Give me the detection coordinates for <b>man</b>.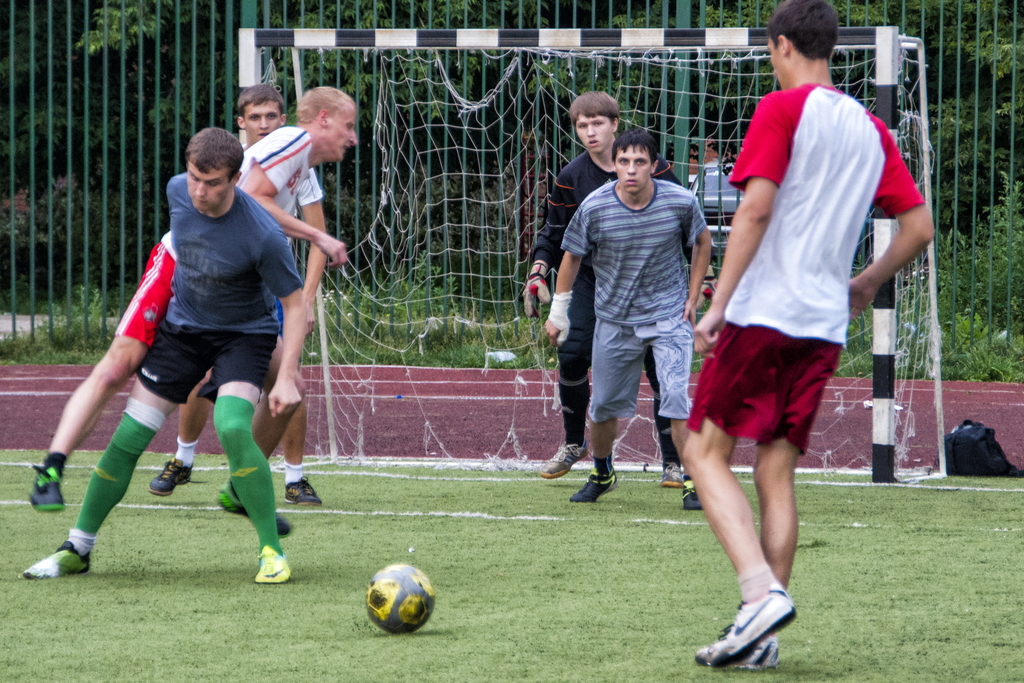
bbox(518, 90, 701, 483).
